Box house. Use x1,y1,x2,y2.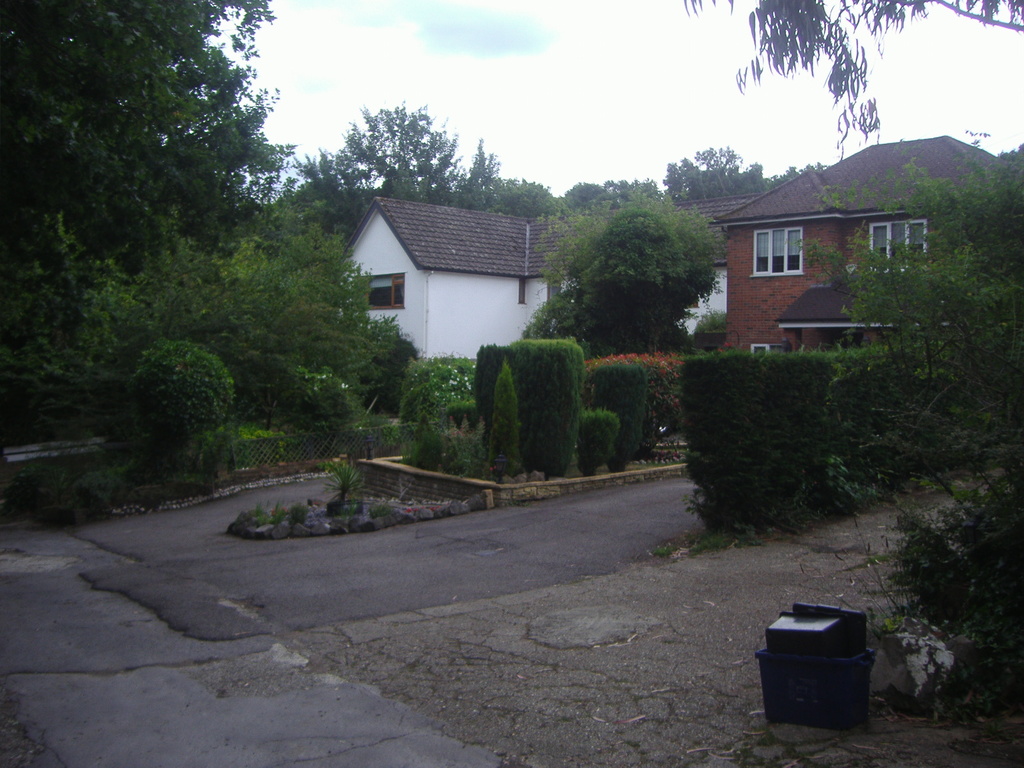
554,204,767,359.
